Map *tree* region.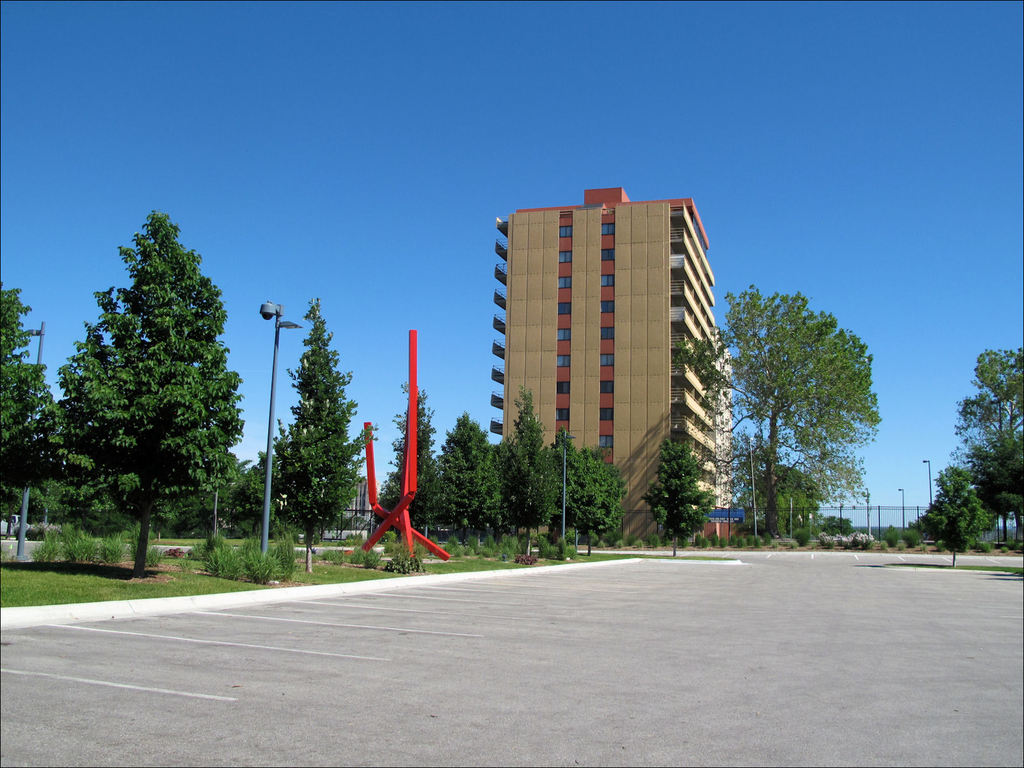
Mapped to [155,447,244,541].
